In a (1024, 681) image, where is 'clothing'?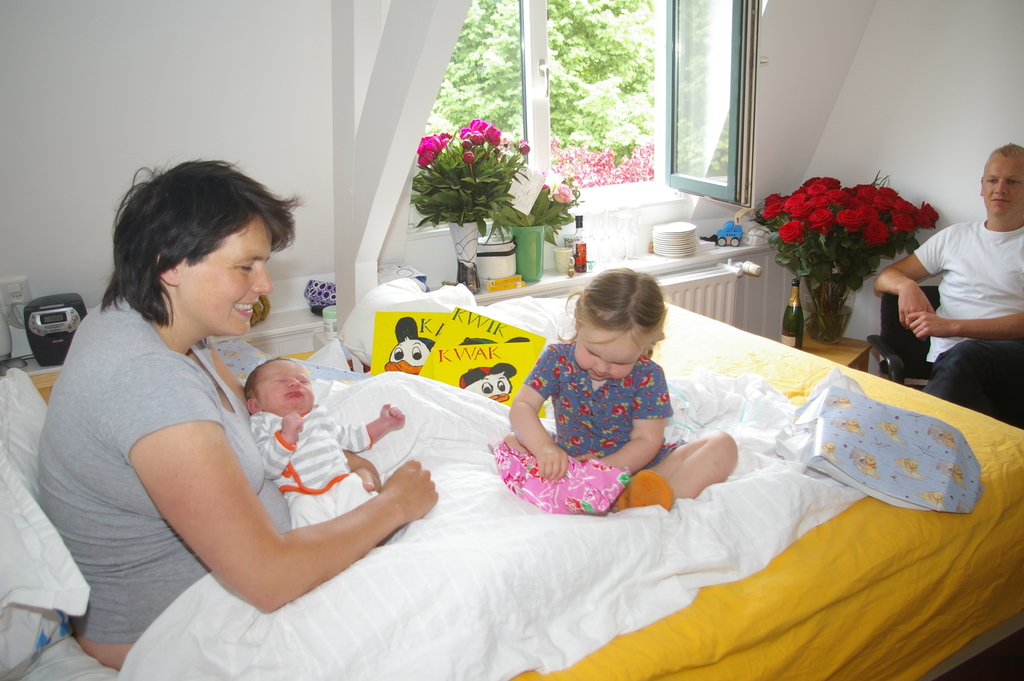
crop(32, 291, 311, 669).
